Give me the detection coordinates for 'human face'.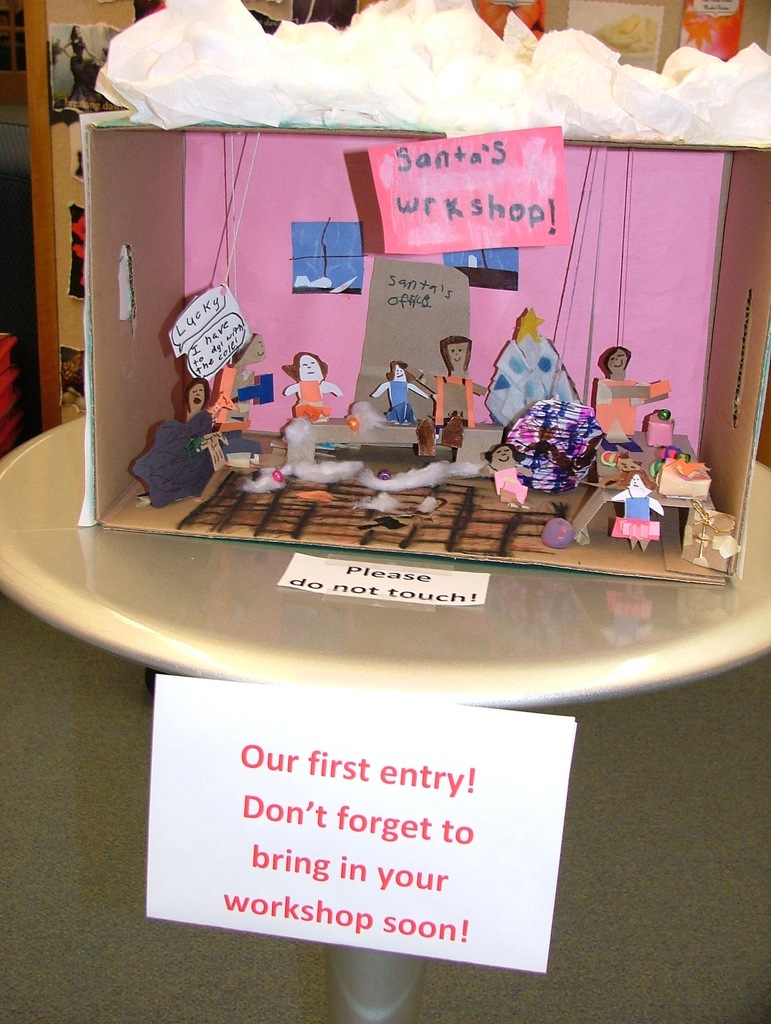
bbox=[603, 351, 627, 374].
